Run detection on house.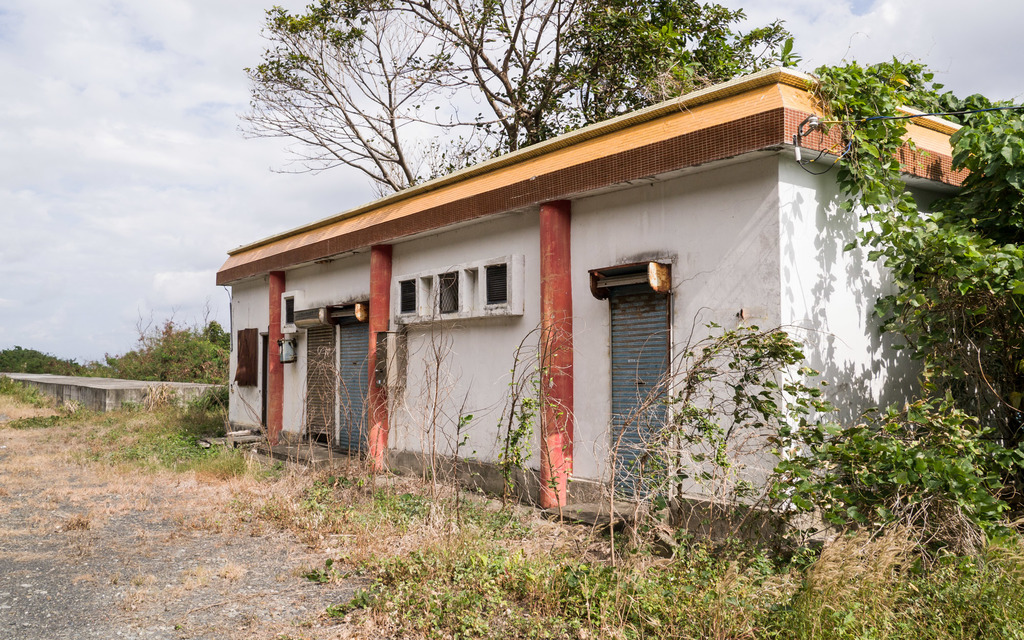
Result: left=215, top=62, right=989, bottom=559.
